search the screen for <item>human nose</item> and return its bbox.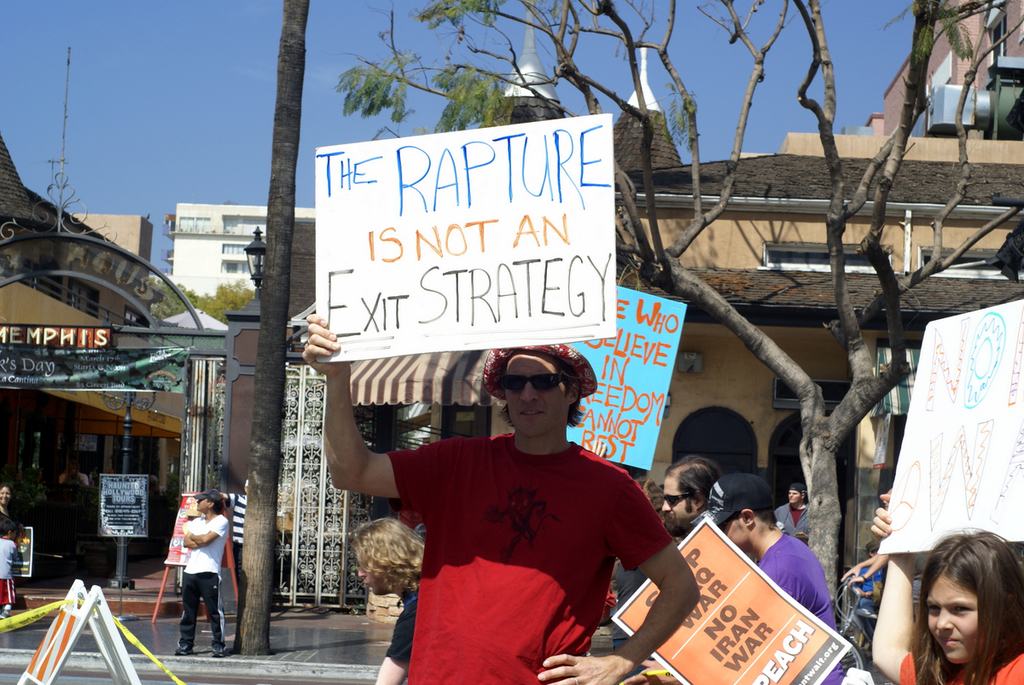
Found: region(522, 382, 539, 402).
